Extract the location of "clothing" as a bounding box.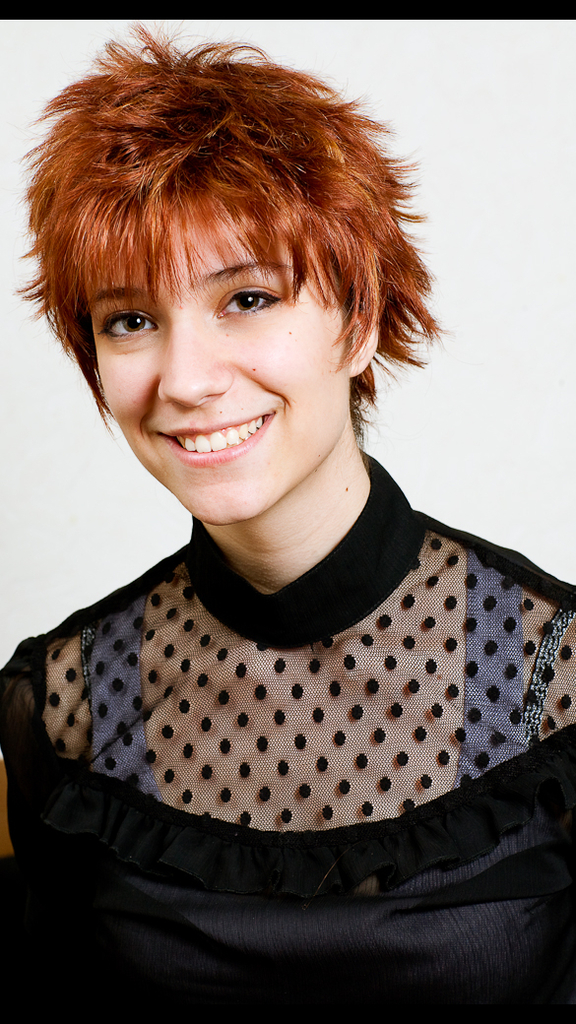
bbox=(5, 460, 575, 1023).
